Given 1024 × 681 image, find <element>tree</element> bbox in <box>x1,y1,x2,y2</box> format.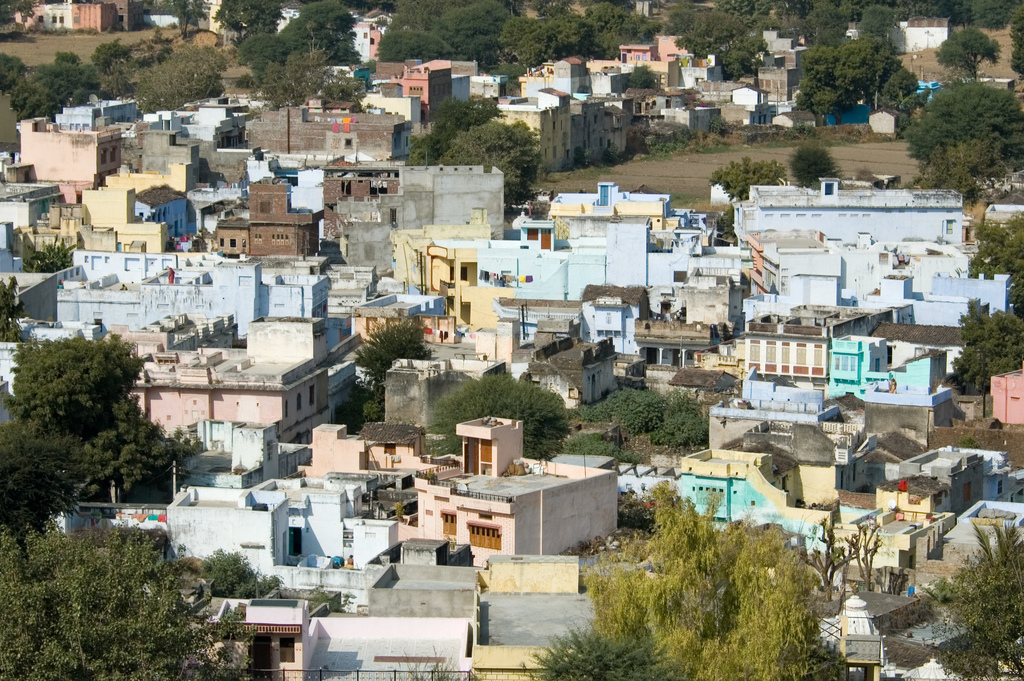
<box>592,380,659,429</box>.
